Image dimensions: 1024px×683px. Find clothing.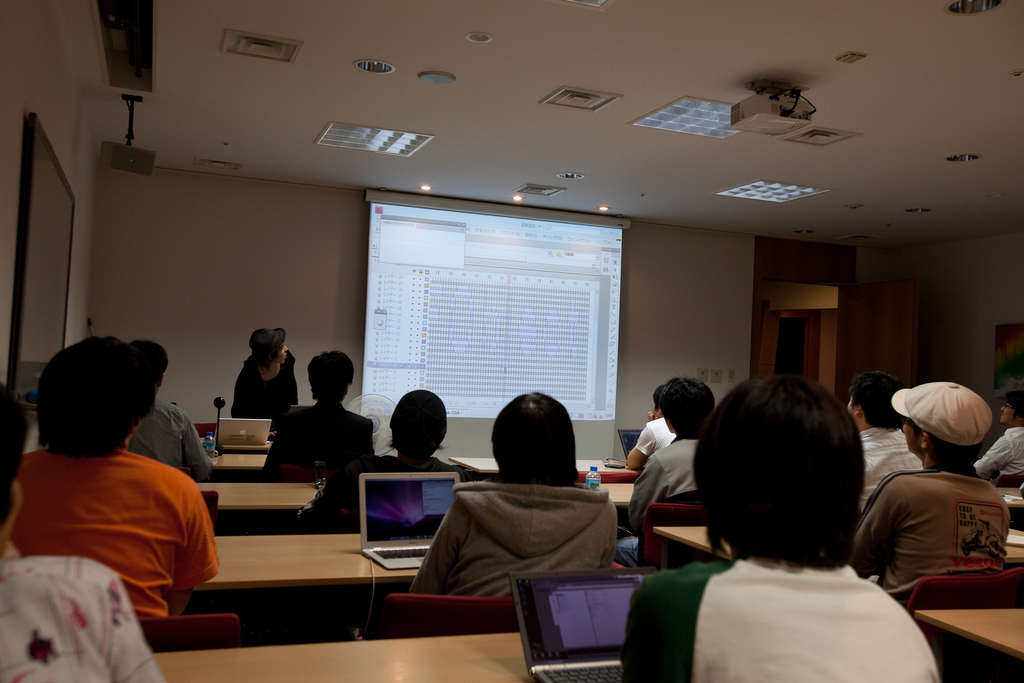
x1=632 y1=436 x2=723 y2=528.
